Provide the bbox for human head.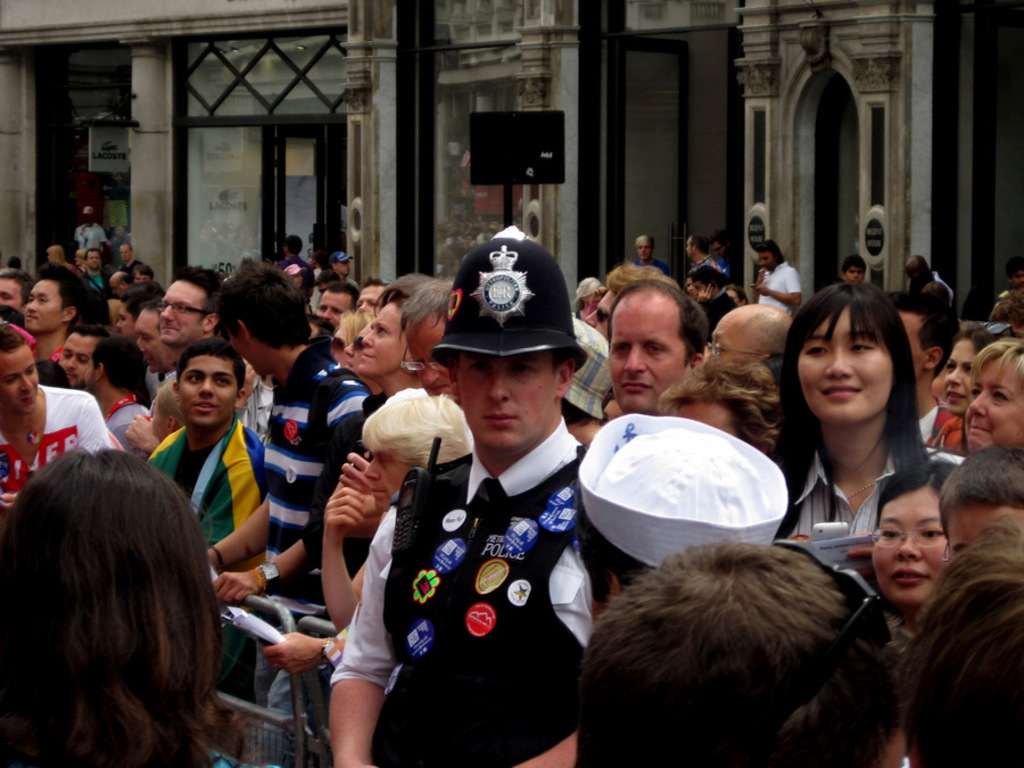
353 286 419 372.
